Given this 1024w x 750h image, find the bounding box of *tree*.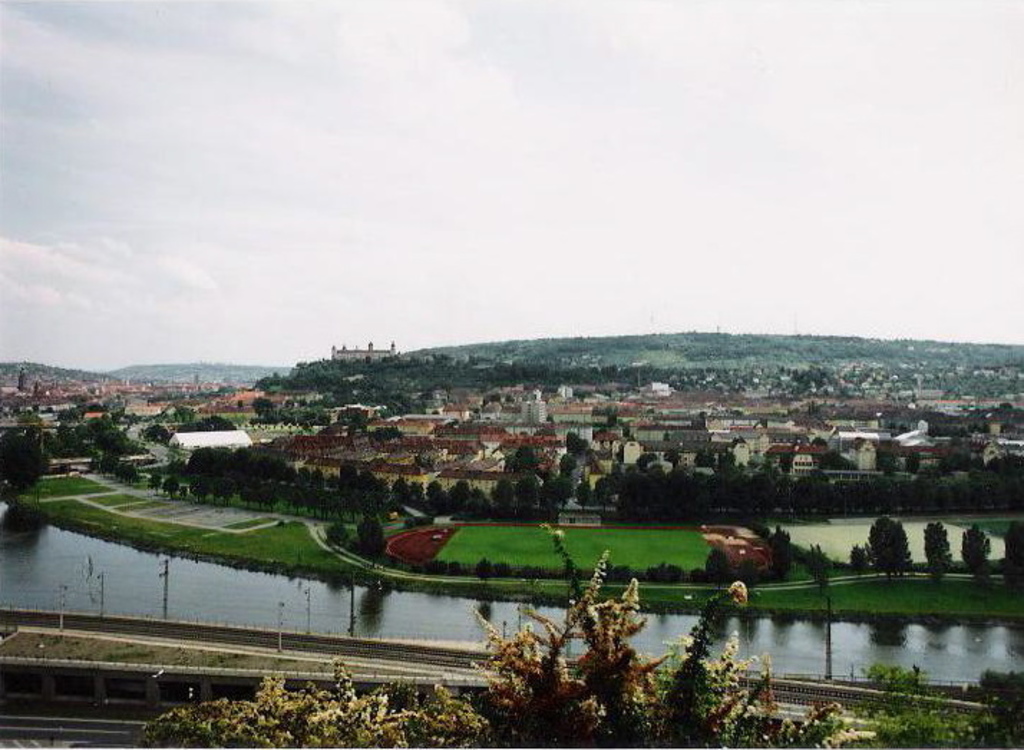
locate(143, 416, 169, 446).
